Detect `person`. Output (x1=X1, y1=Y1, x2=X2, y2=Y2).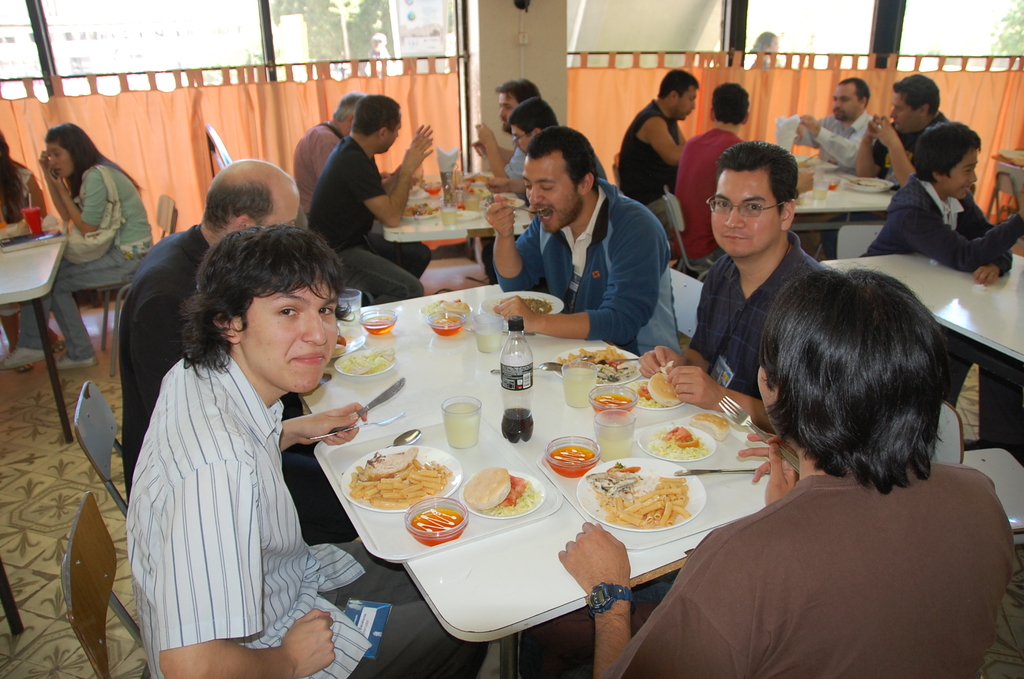
(x1=628, y1=141, x2=828, y2=450).
